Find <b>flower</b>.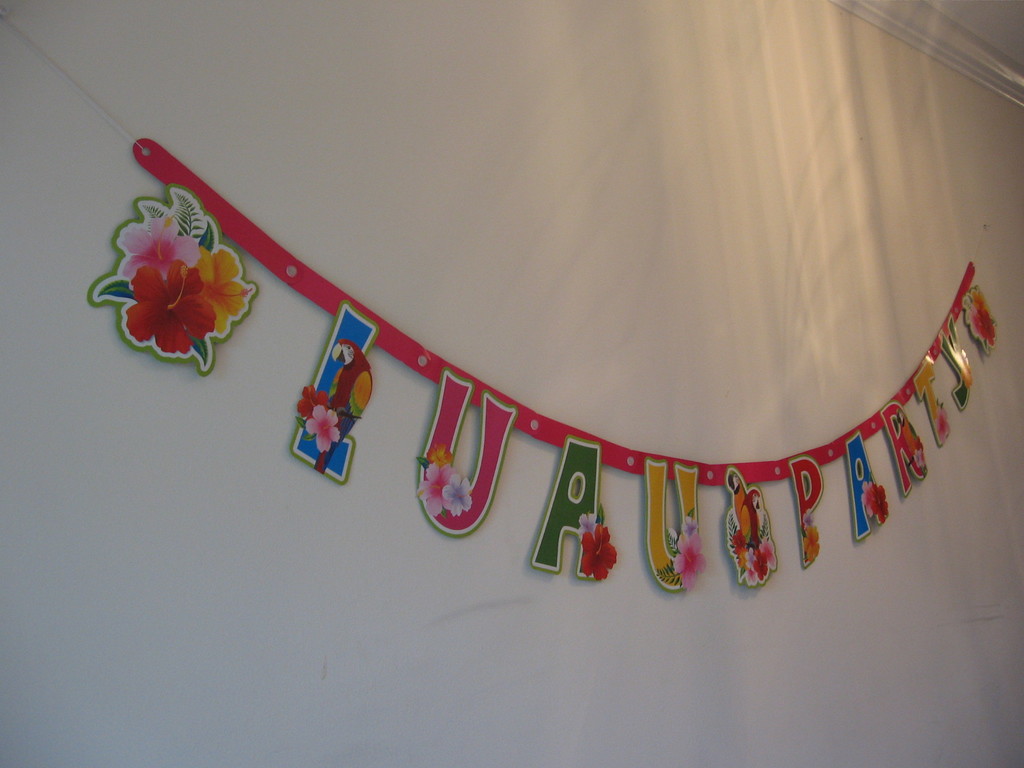
734,522,772,585.
